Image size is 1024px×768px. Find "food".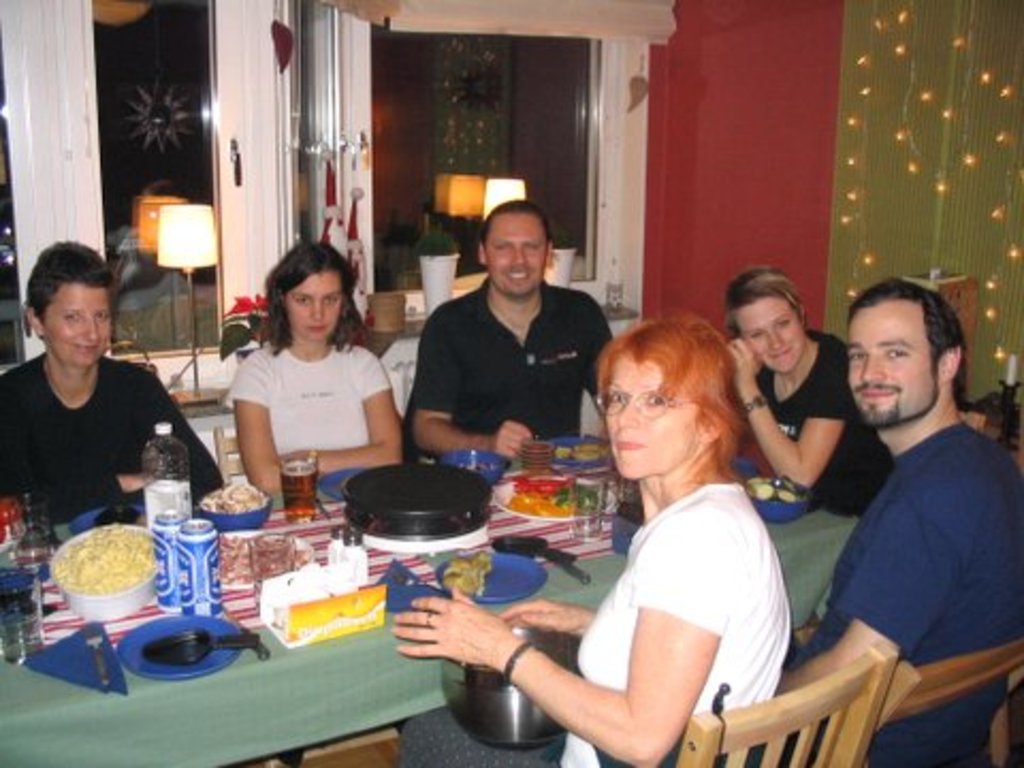
box(435, 535, 497, 606).
